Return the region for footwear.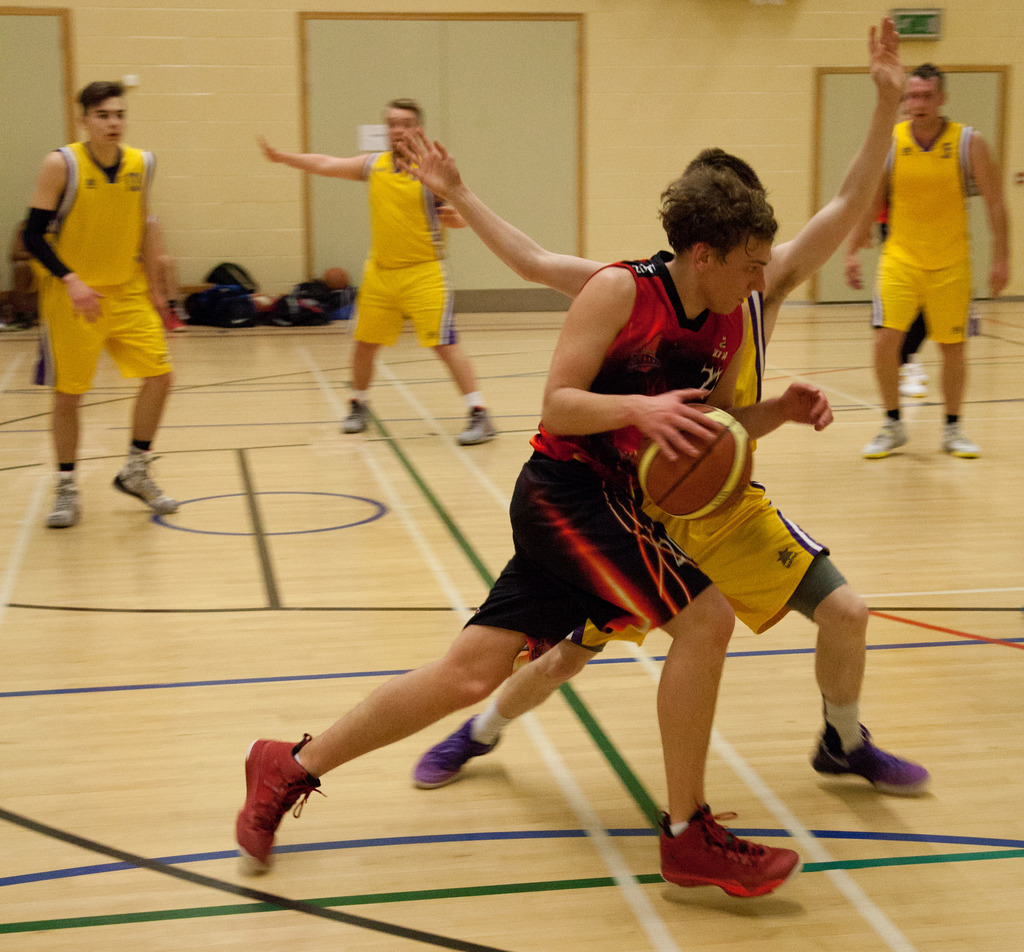
47, 480, 83, 531.
